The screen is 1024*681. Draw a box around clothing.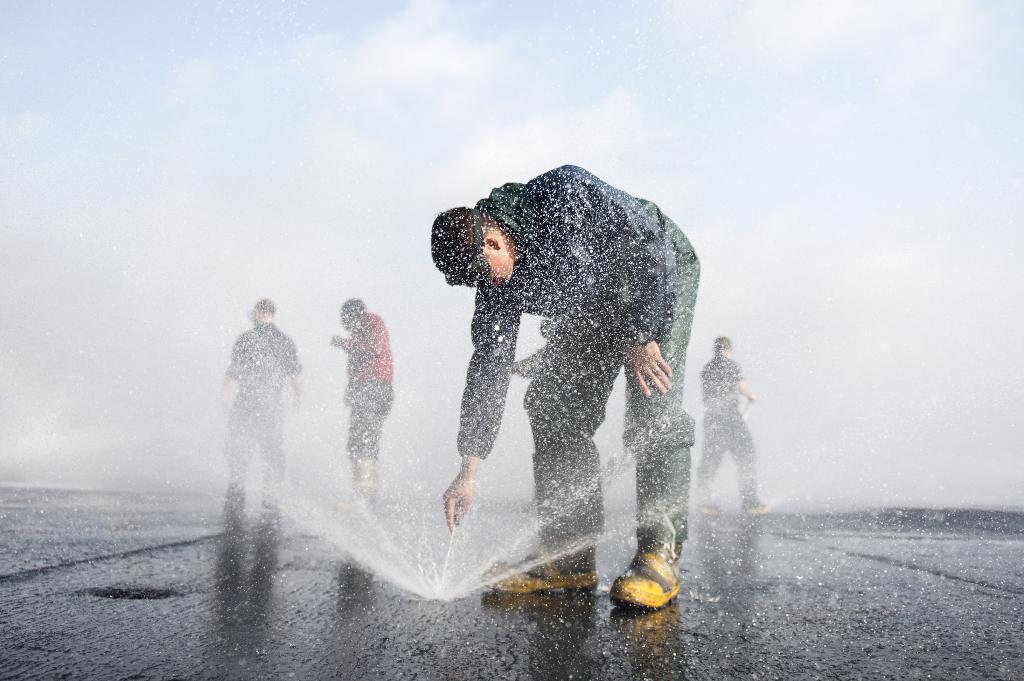
<region>220, 314, 310, 452</region>.
